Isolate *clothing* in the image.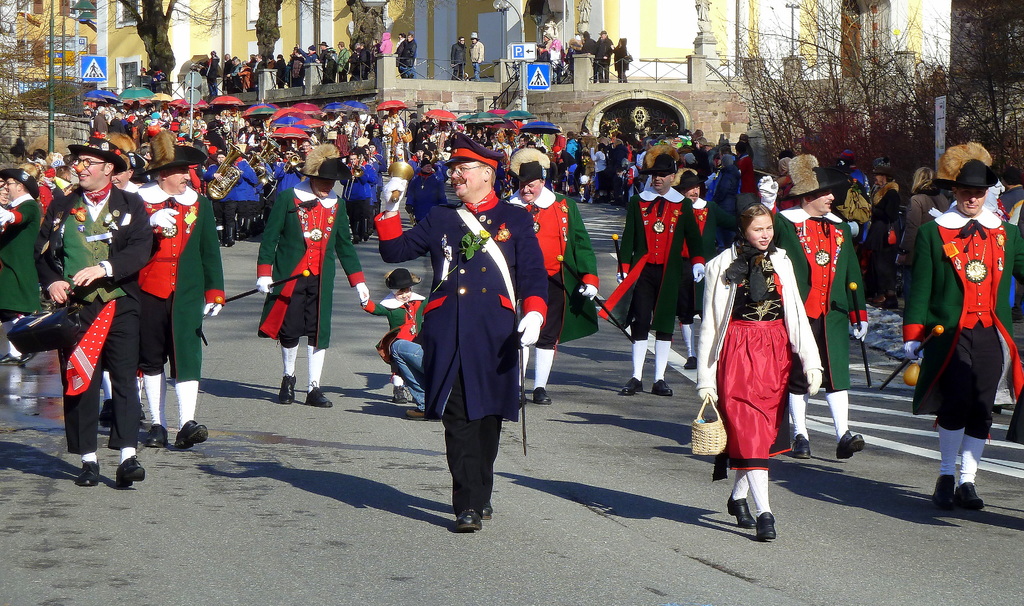
Isolated region: (510, 185, 572, 399).
